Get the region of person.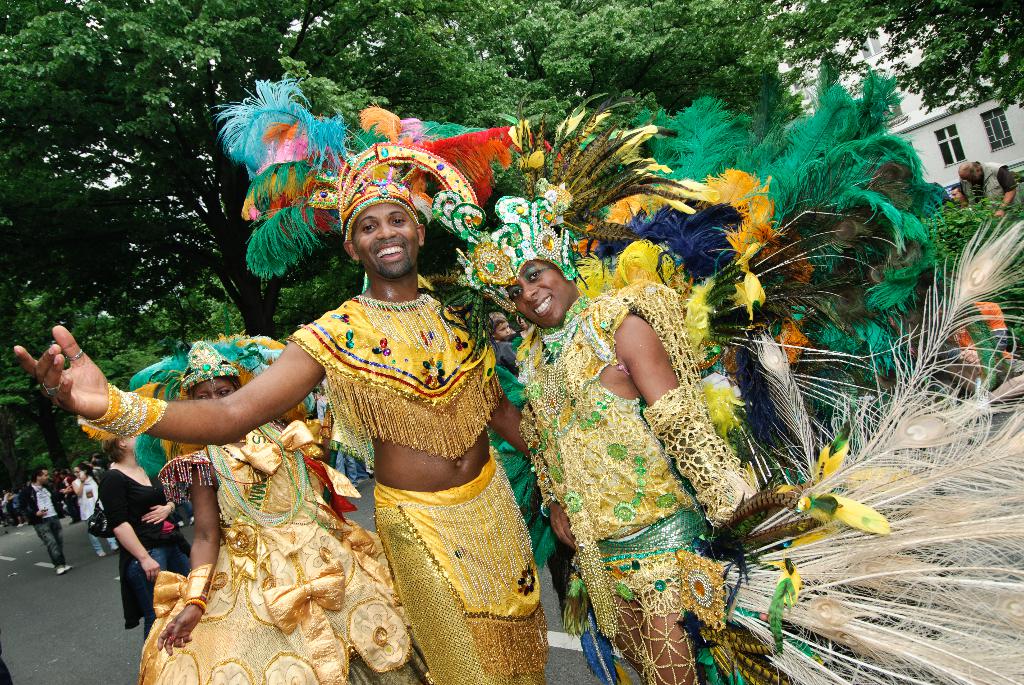
(468,190,755,684).
